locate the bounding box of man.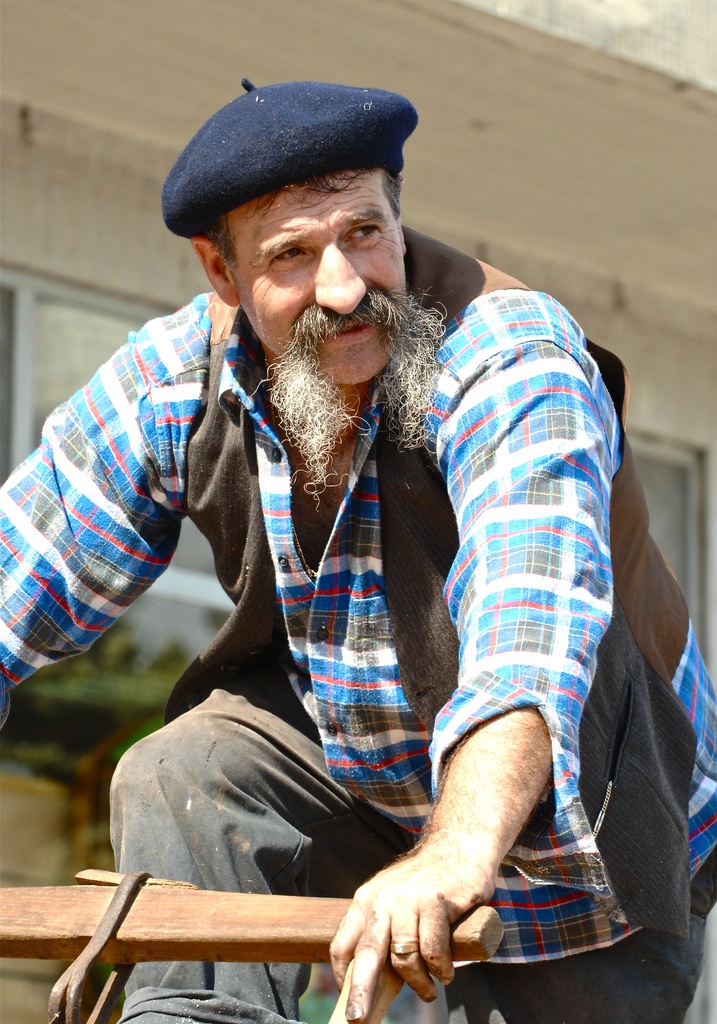
Bounding box: bbox=(0, 77, 716, 1023).
